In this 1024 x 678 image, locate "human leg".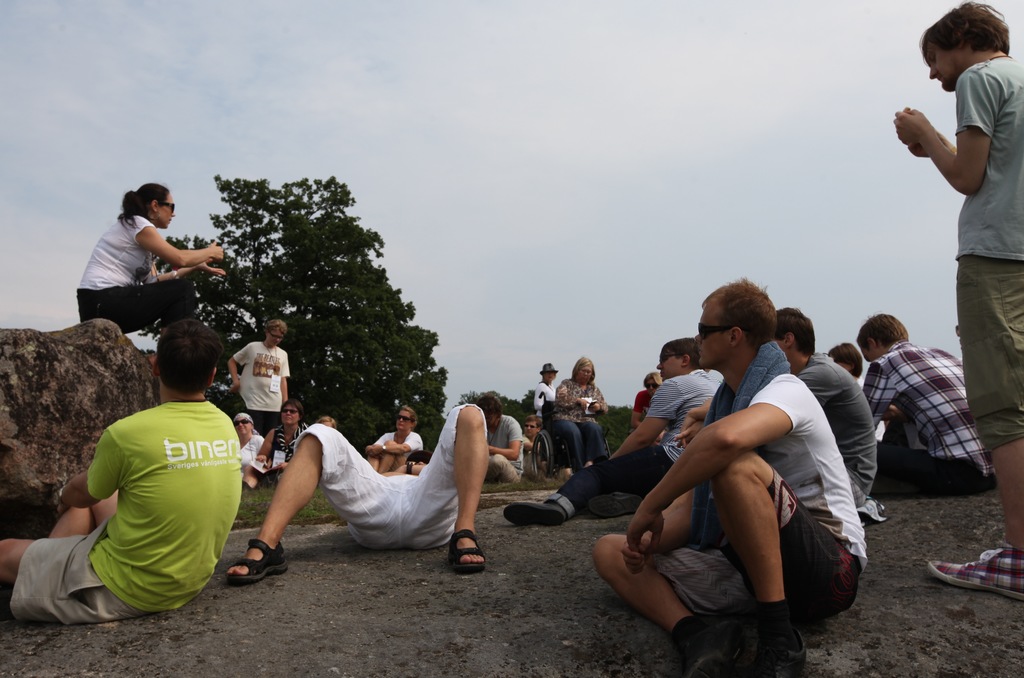
Bounding box: 221 422 400 588.
